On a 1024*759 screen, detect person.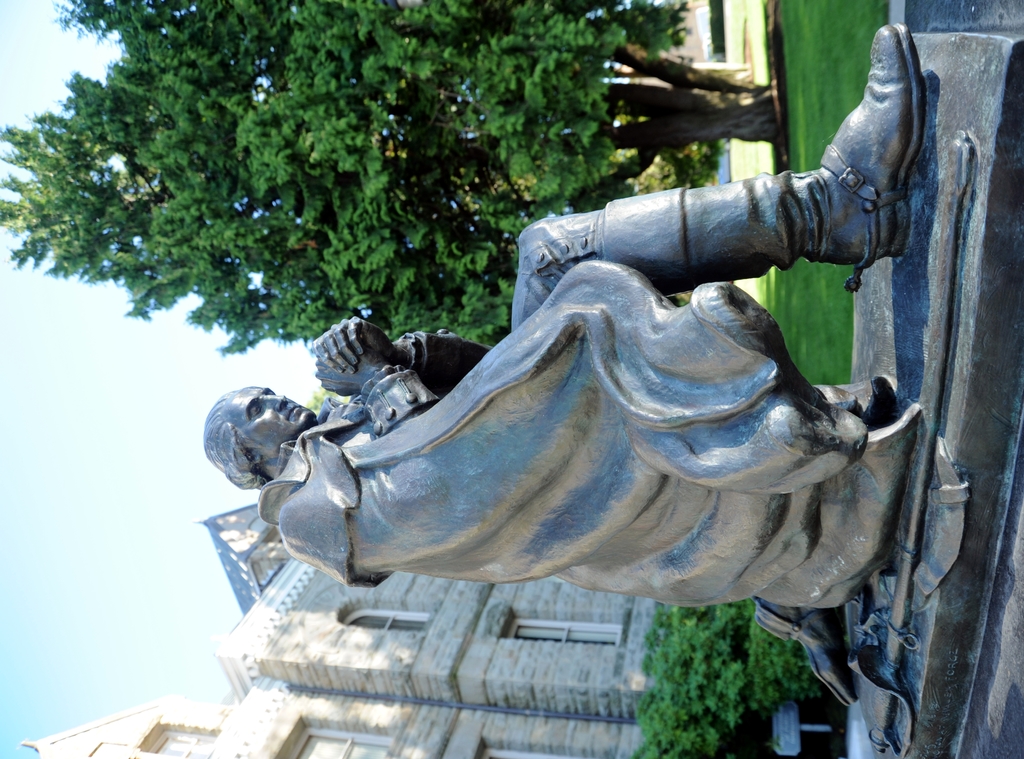
<region>197, 25, 918, 578</region>.
